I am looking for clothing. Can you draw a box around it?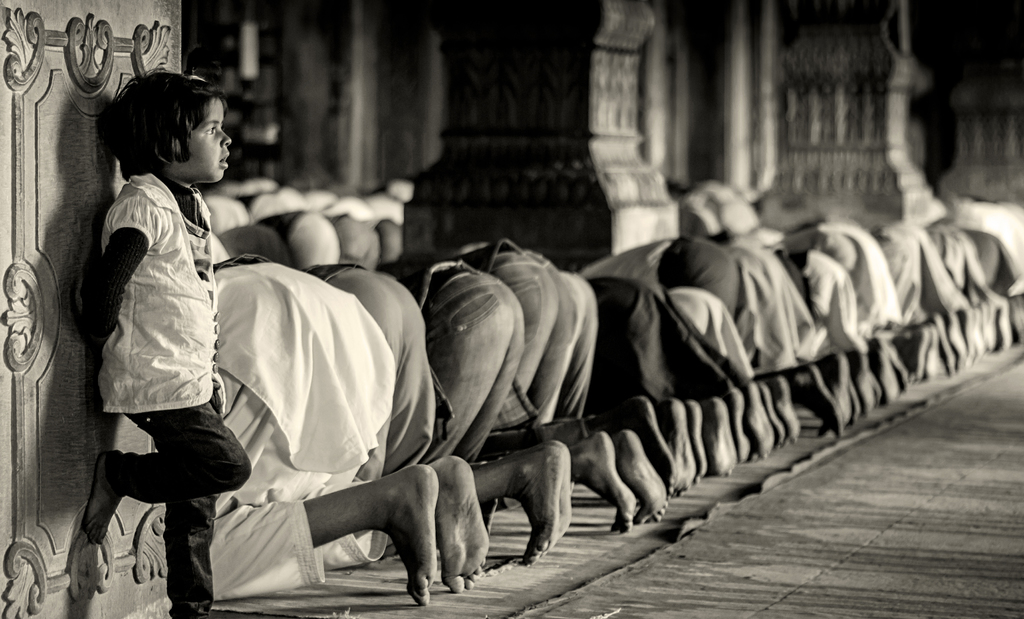
Sure, the bounding box is x1=73 y1=171 x2=229 y2=618.
